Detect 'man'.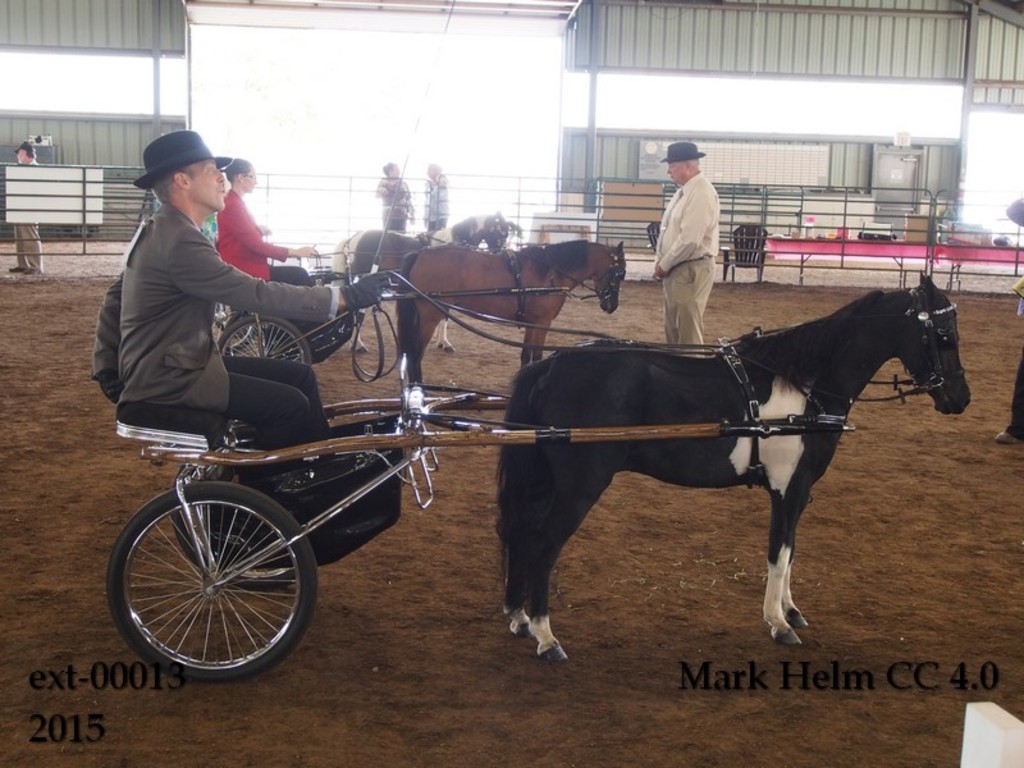
Detected at Rect(644, 142, 750, 337).
